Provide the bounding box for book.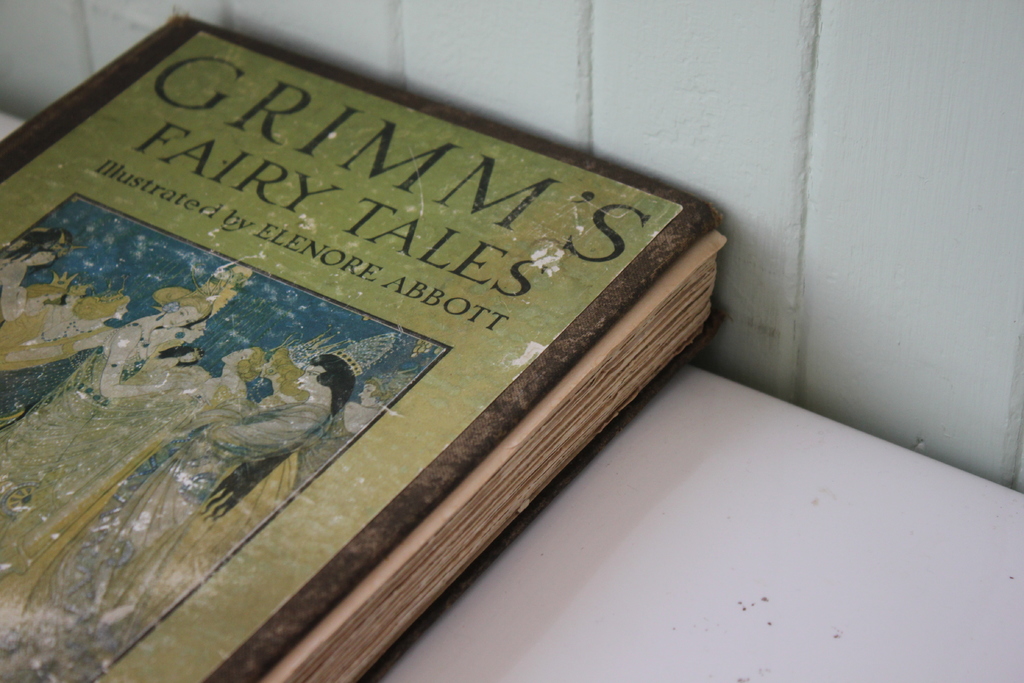
x1=0, y1=10, x2=725, y2=682.
